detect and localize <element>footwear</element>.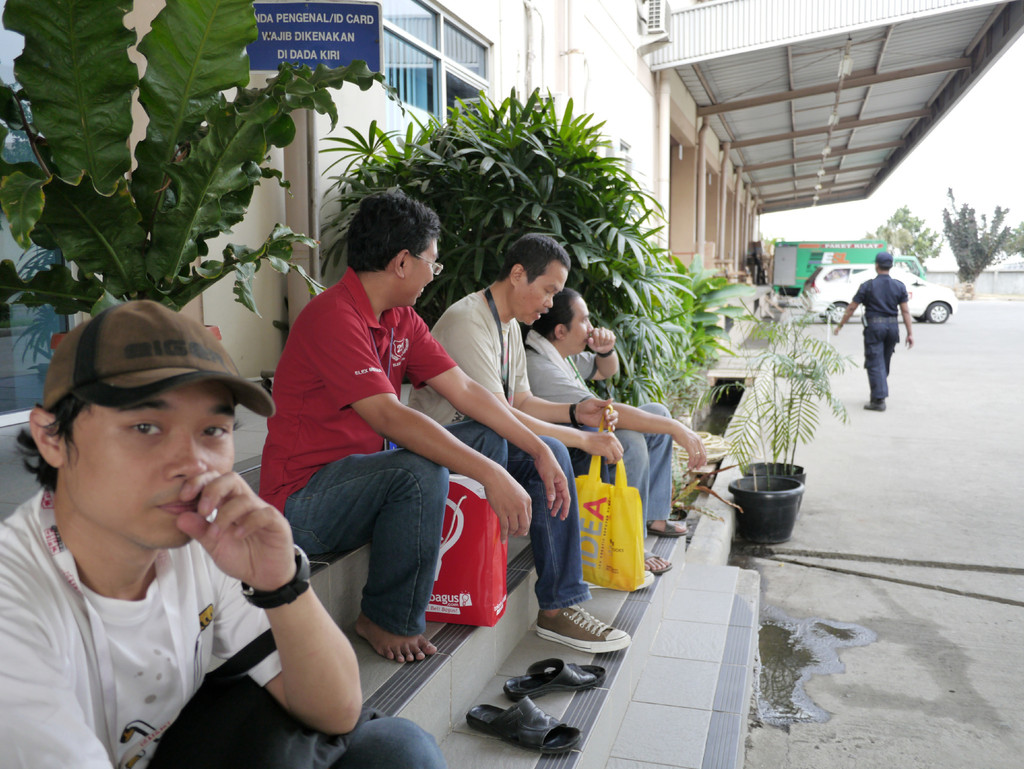
Localized at pyautogui.locateOnScreen(867, 396, 883, 415).
